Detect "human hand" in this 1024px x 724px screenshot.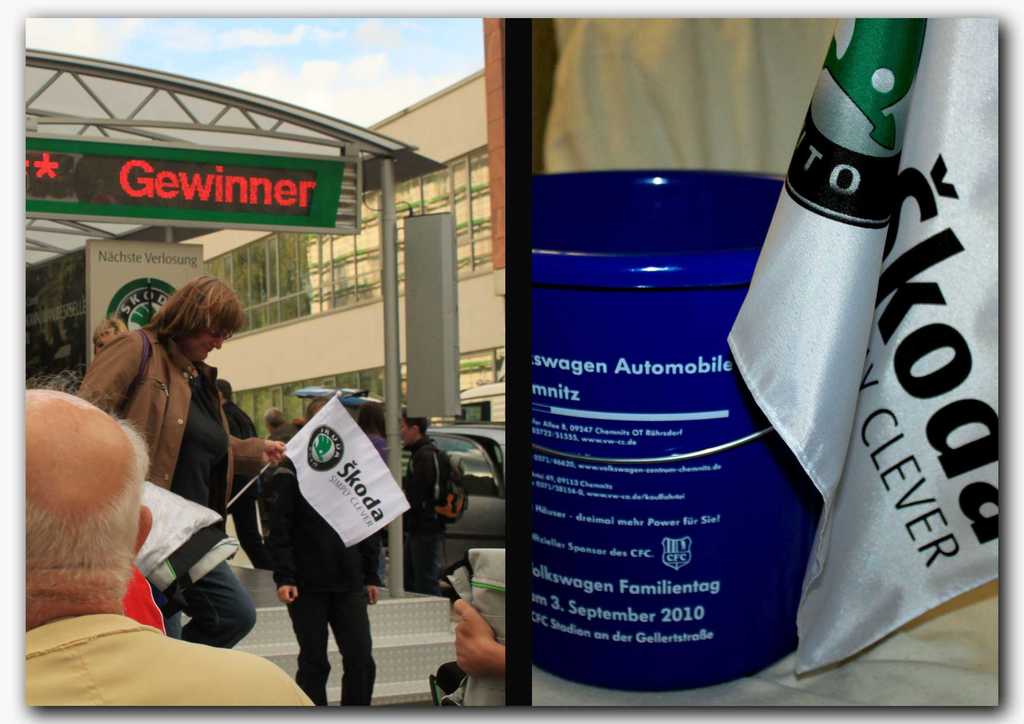
Detection: x1=274 y1=585 x2=301 y2=607.
